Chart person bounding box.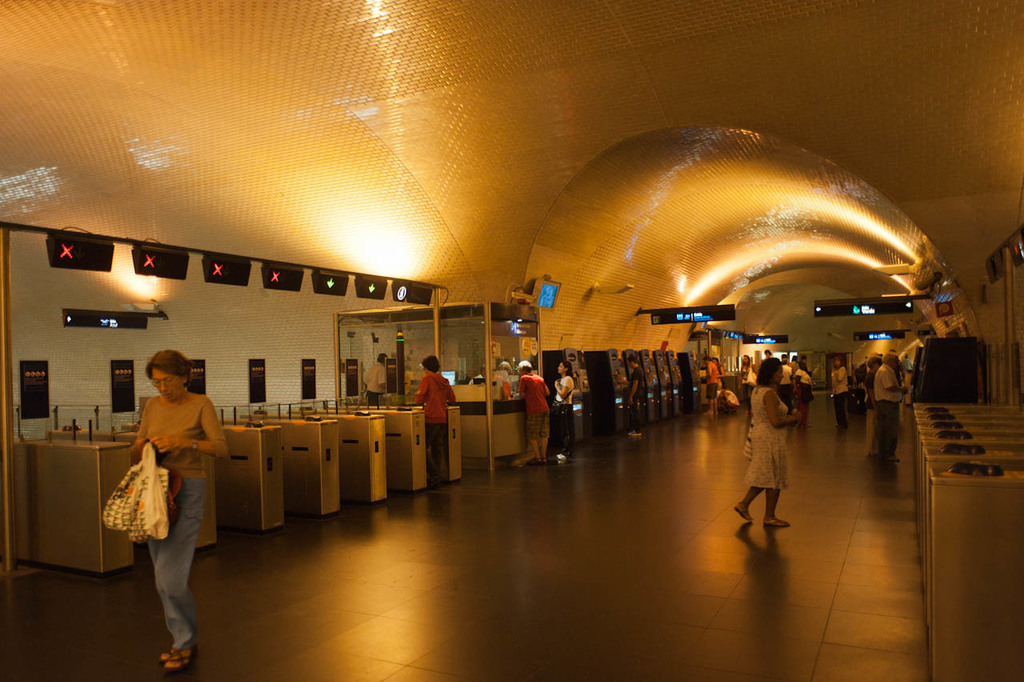
Charted: 359,348,394,401.
